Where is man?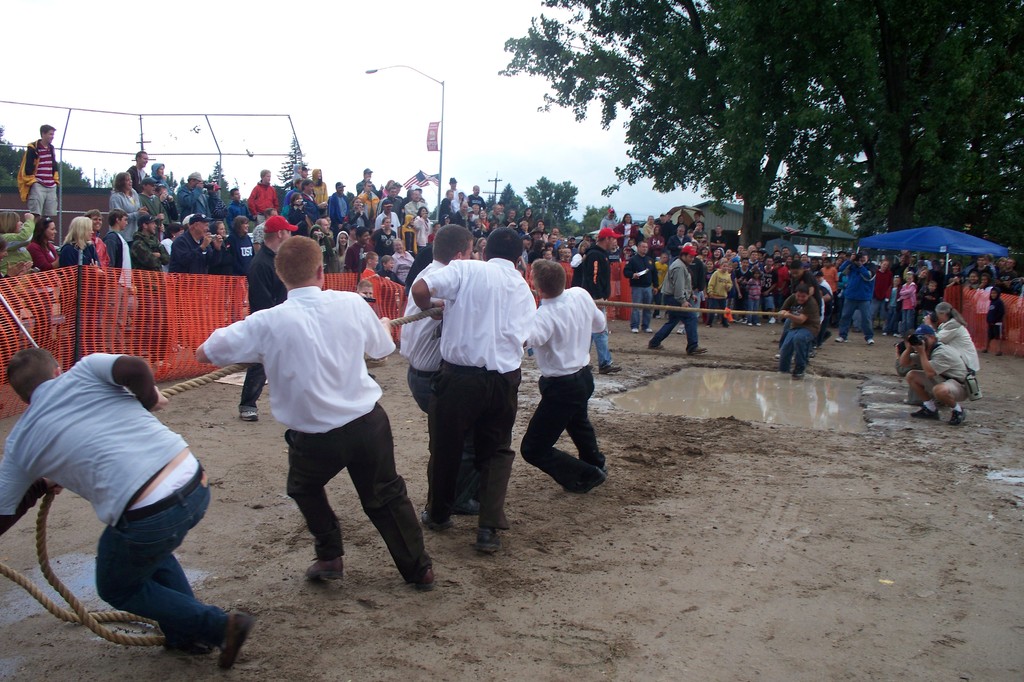
detection(236, 211, 289, 421).
